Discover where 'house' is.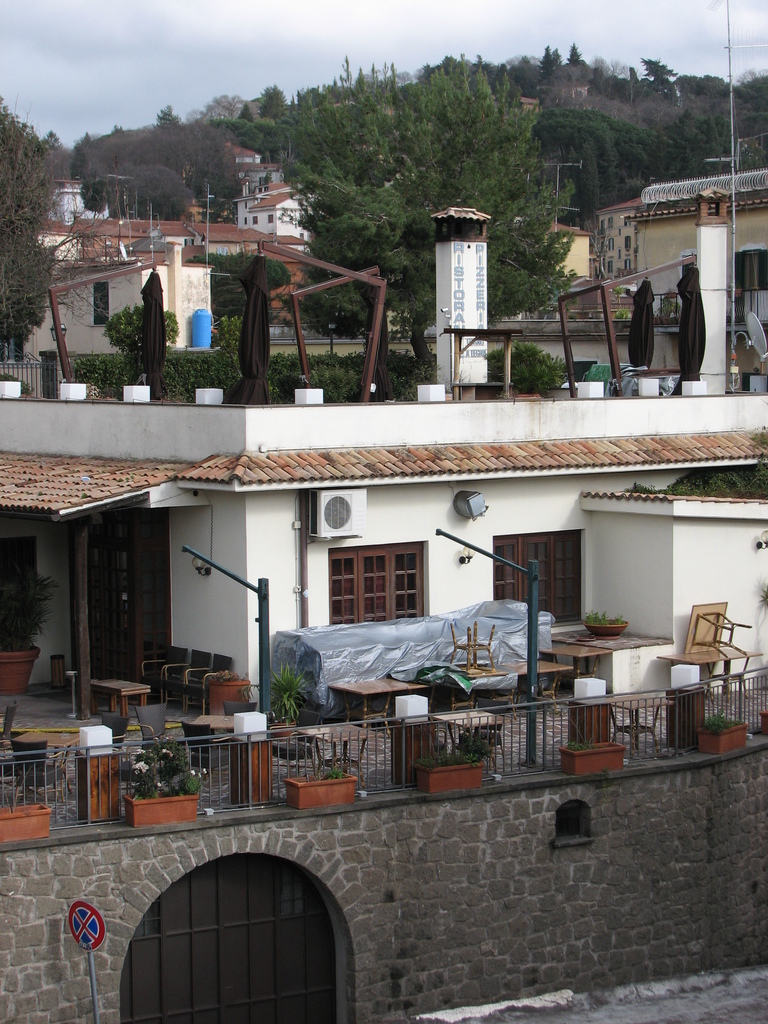
Discovered at bbox(2, 168, 310, 394).
